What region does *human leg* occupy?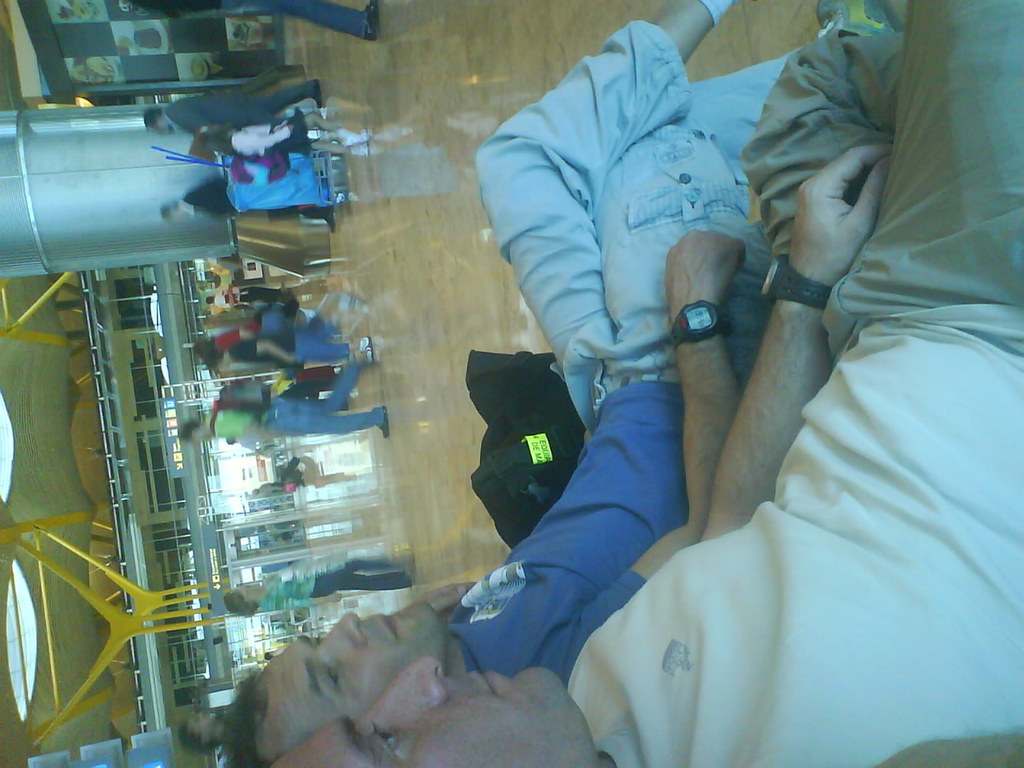
BBox(224, 2, 380, 38).
